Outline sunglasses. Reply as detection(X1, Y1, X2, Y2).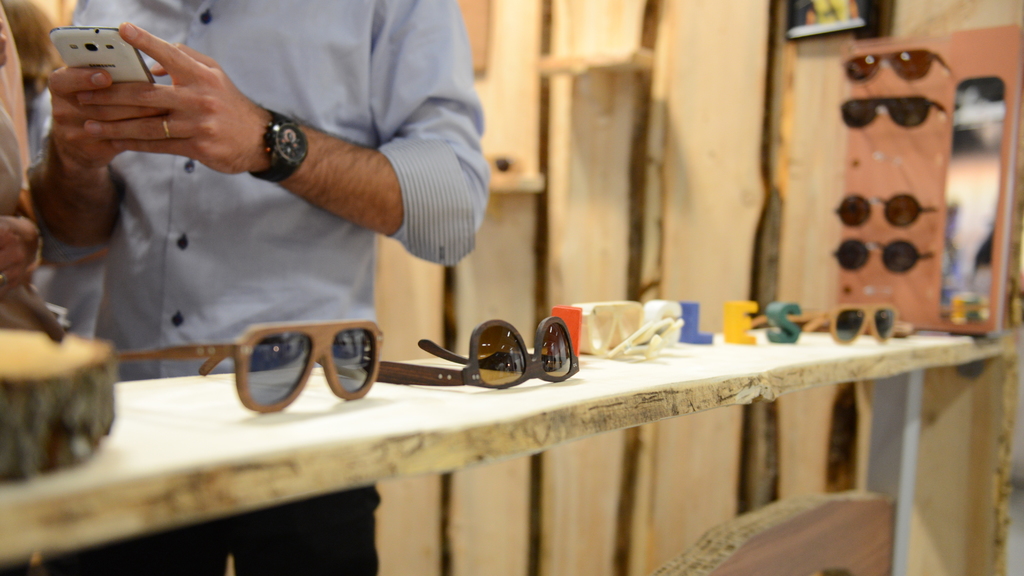
detection(319, 316, 581, 387).
